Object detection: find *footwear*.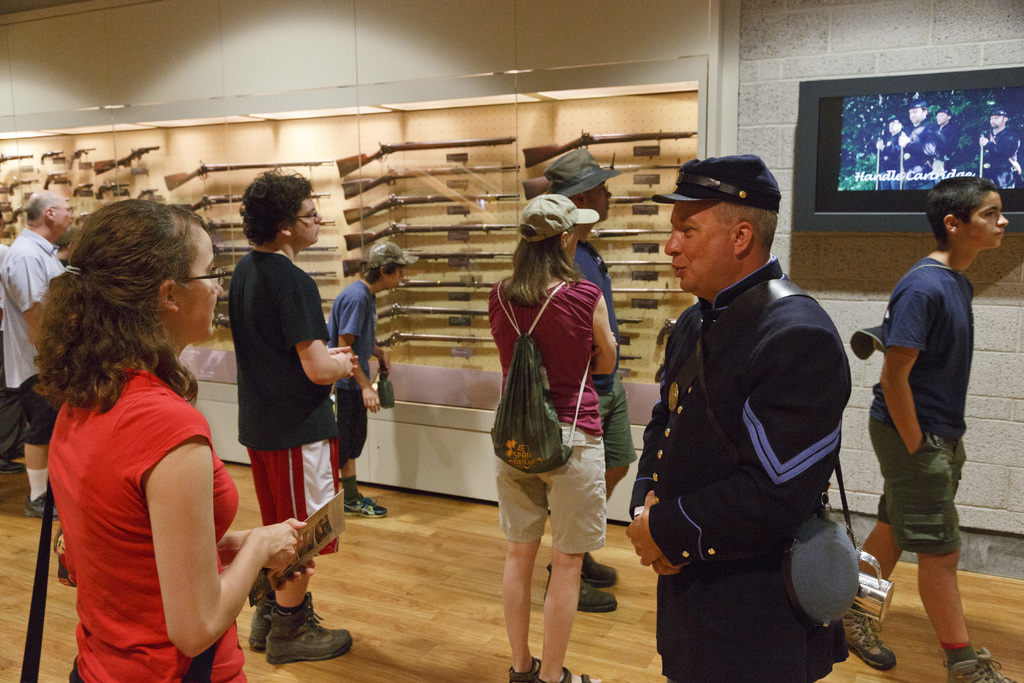
[left=944, top=648, right=1018, bottom=682].
